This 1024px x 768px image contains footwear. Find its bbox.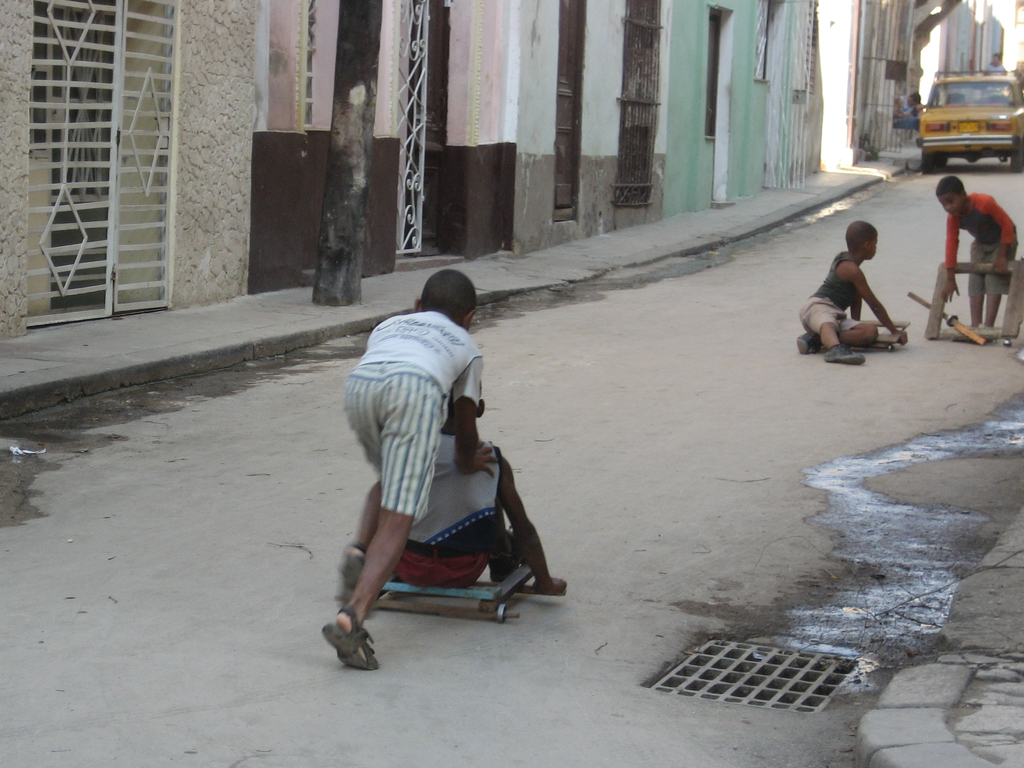
box=[793, 331, 822, 352].
